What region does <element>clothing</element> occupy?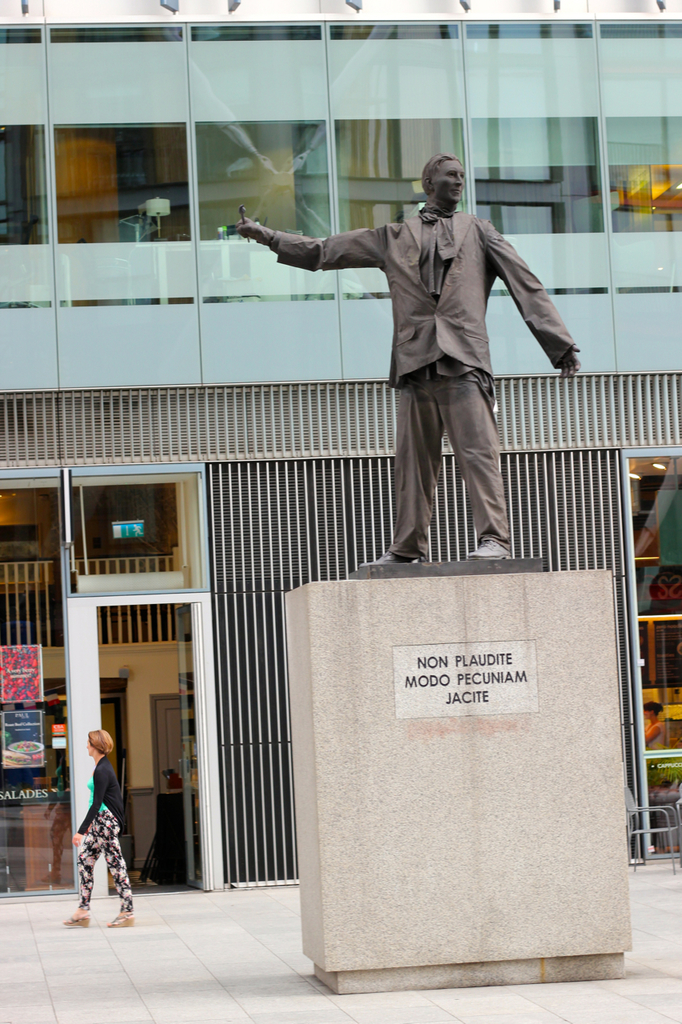
locate(74, 754, 134, 902).
